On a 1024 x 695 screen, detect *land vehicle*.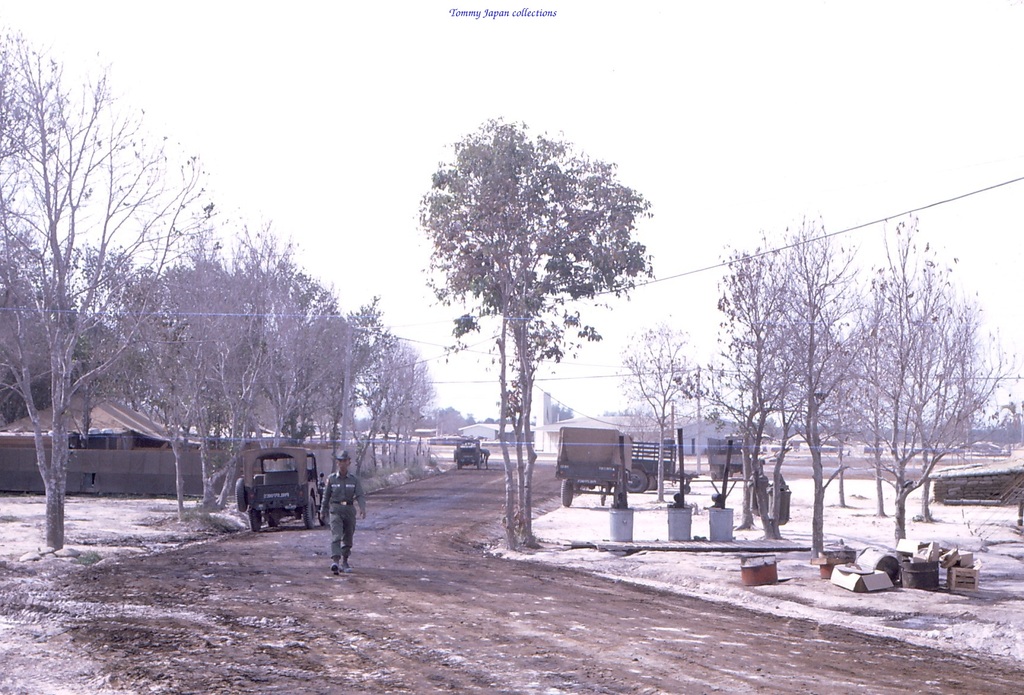
236, 449, 328, 536.
